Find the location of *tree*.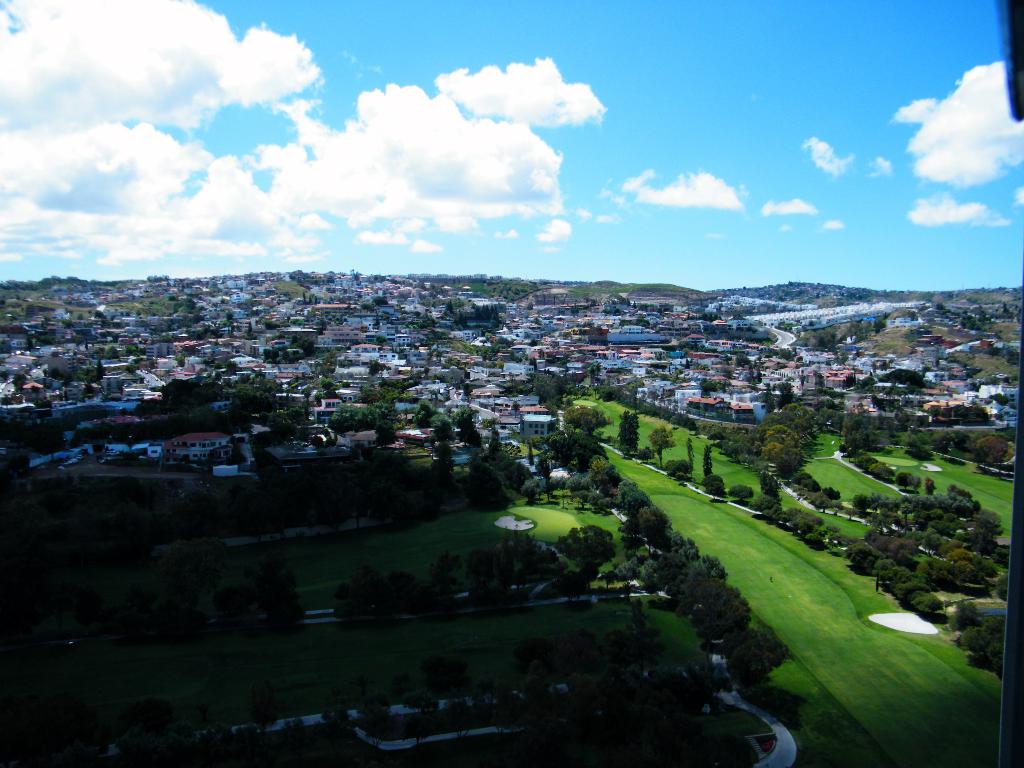
Location: [left=890, top=408, right=913, bottom=429].
